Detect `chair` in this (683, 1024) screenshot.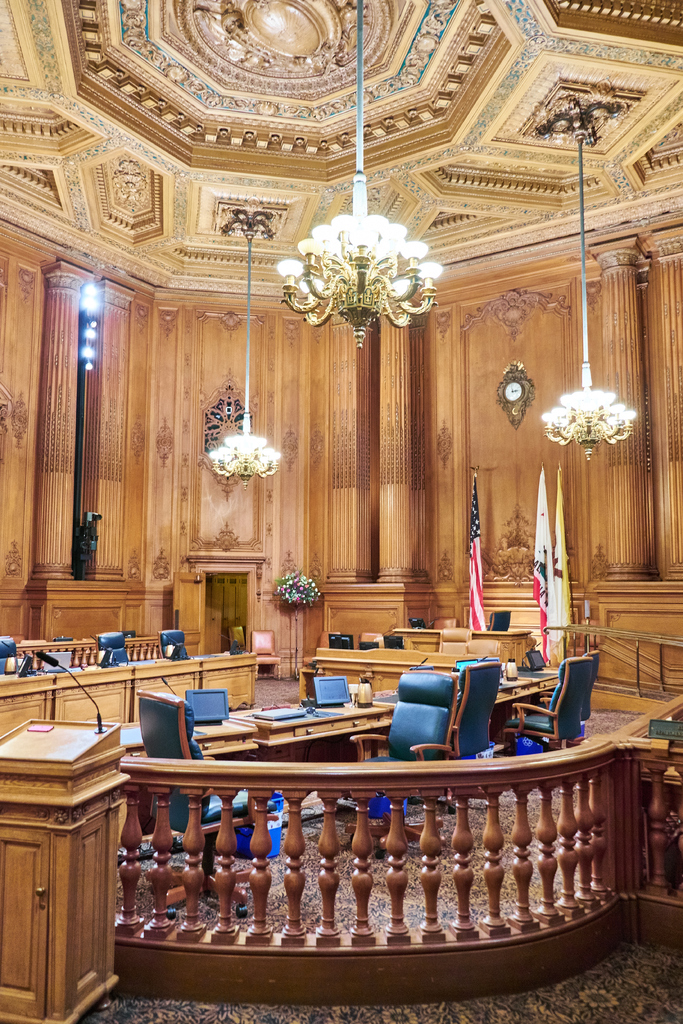
Detection: left=0, top=634, right=22, bottom=678.
